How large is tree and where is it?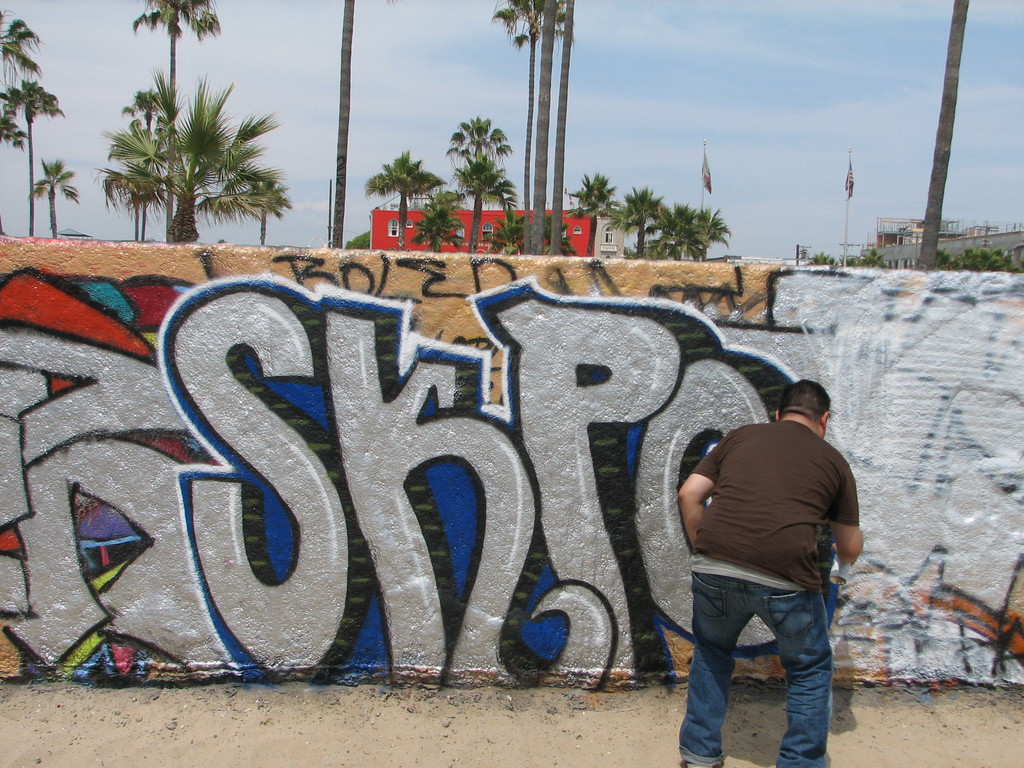
Bounding box: pyautogui.locateOnScreen(617, 177, 669, 263).
